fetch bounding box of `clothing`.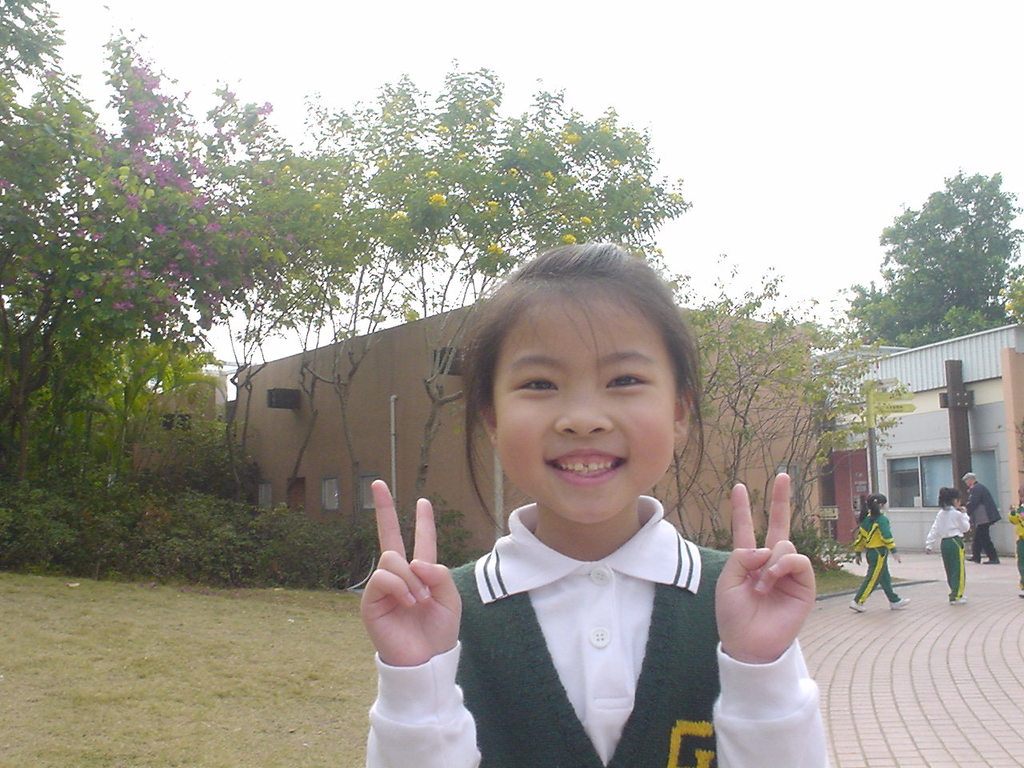
Bbox: detection(998, 498, 1023, 582).
